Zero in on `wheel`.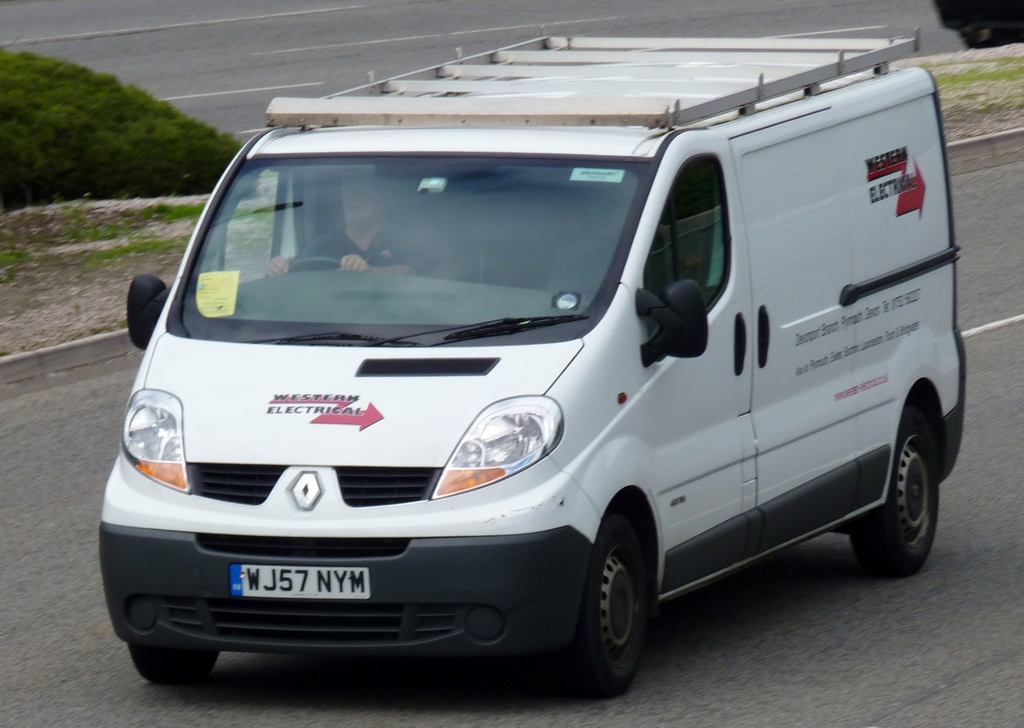
Zeroed in: {"x1": 852, "y1": 416, "x2": 938, "y2": 576}.
